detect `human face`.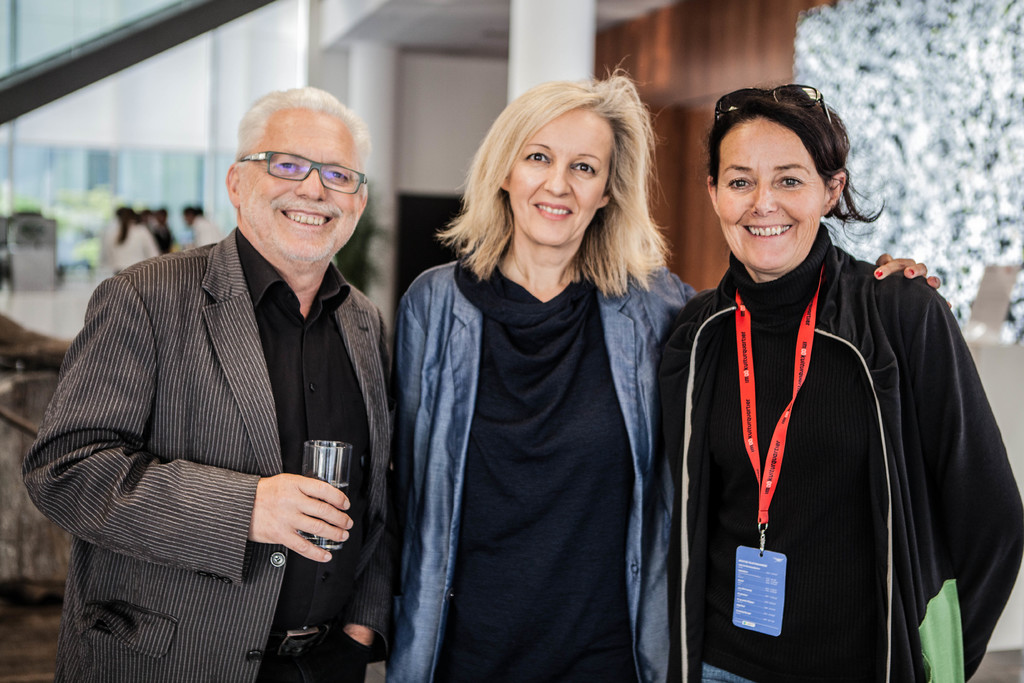
Detected at [240, 116, 367, 264].
